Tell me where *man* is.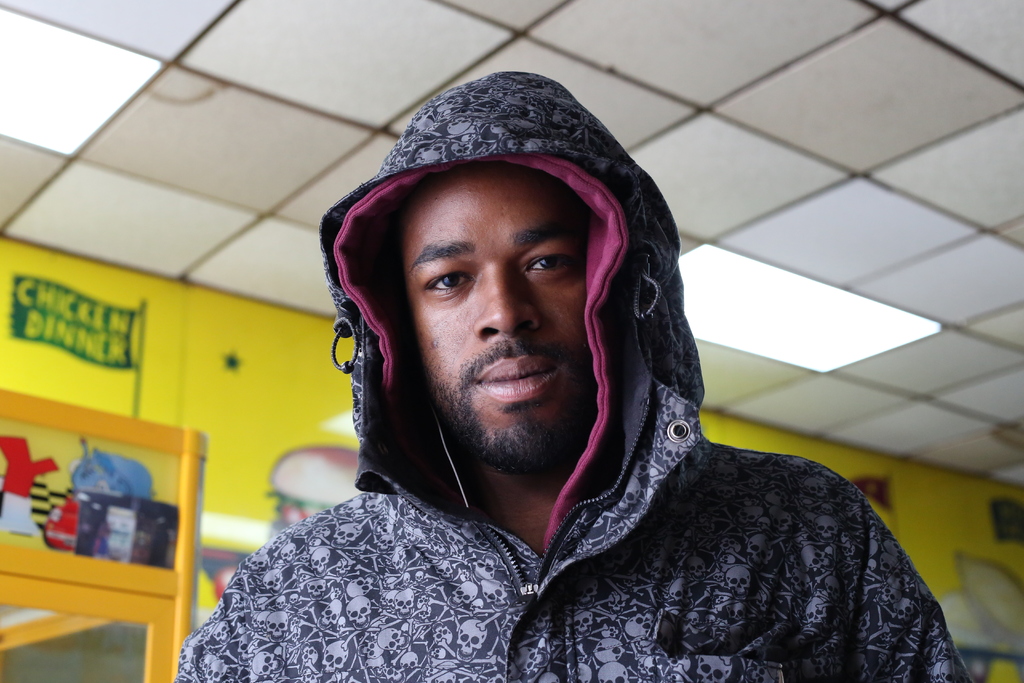
*man* is at Rect(200, 69, 911, 682).
